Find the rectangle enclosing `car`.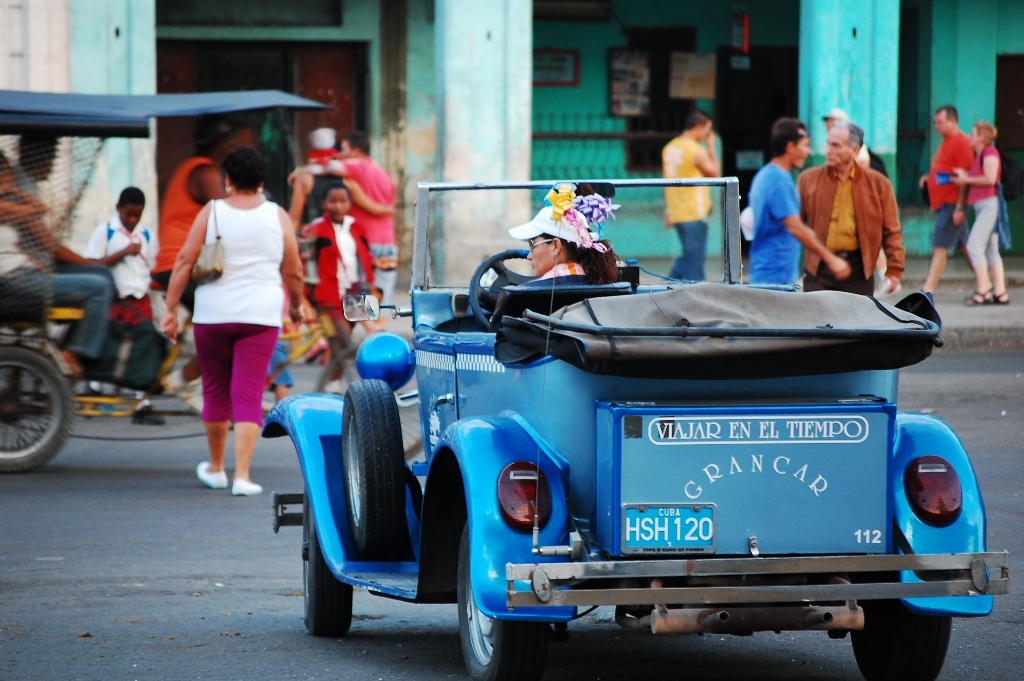
select_region(254, 173, 1014, 680).
